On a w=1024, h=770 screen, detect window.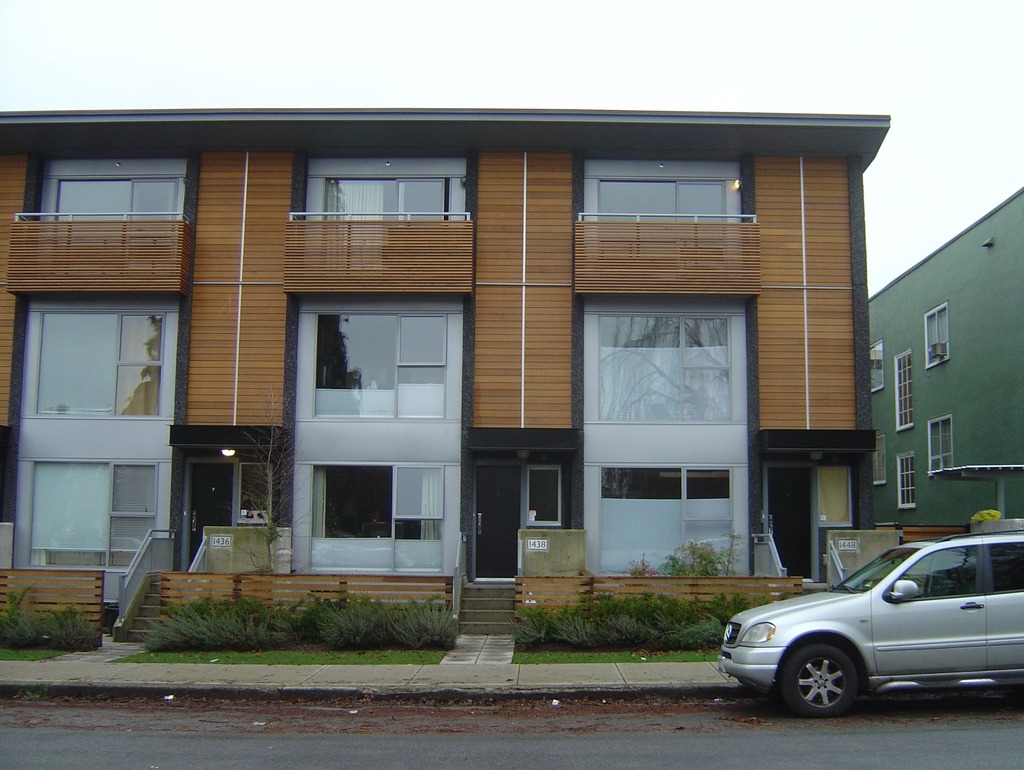
<region>928, 417, 954, 470</region>.
